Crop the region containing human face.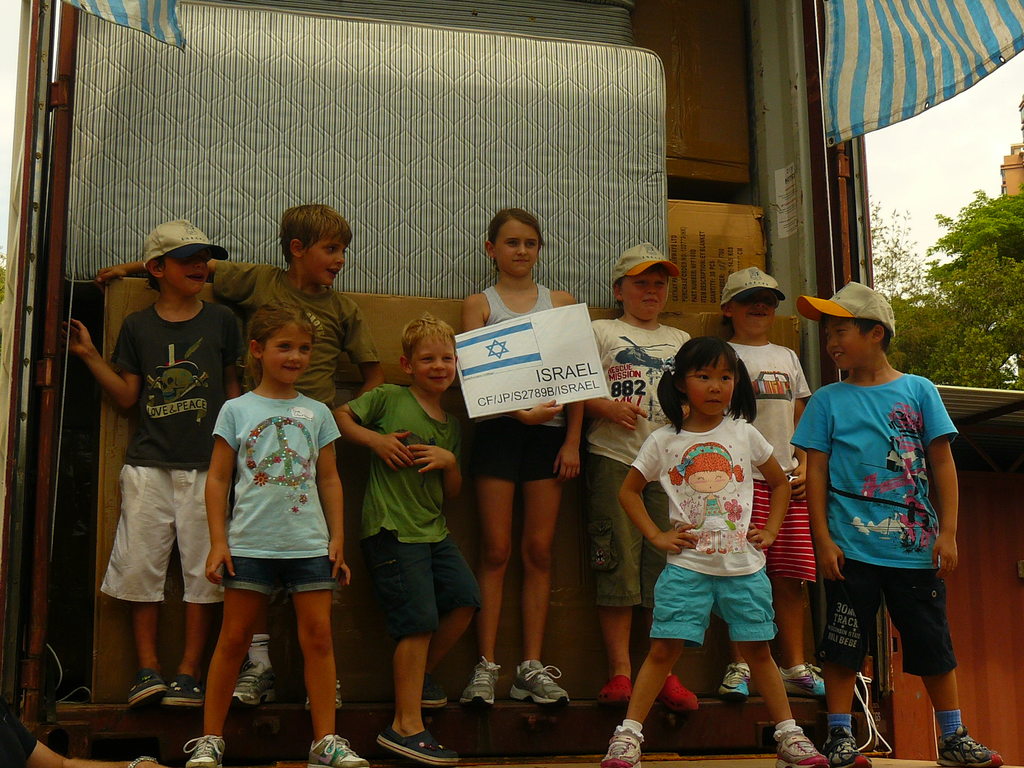
Crop region: bbox=(490, 220, 540, 278).
